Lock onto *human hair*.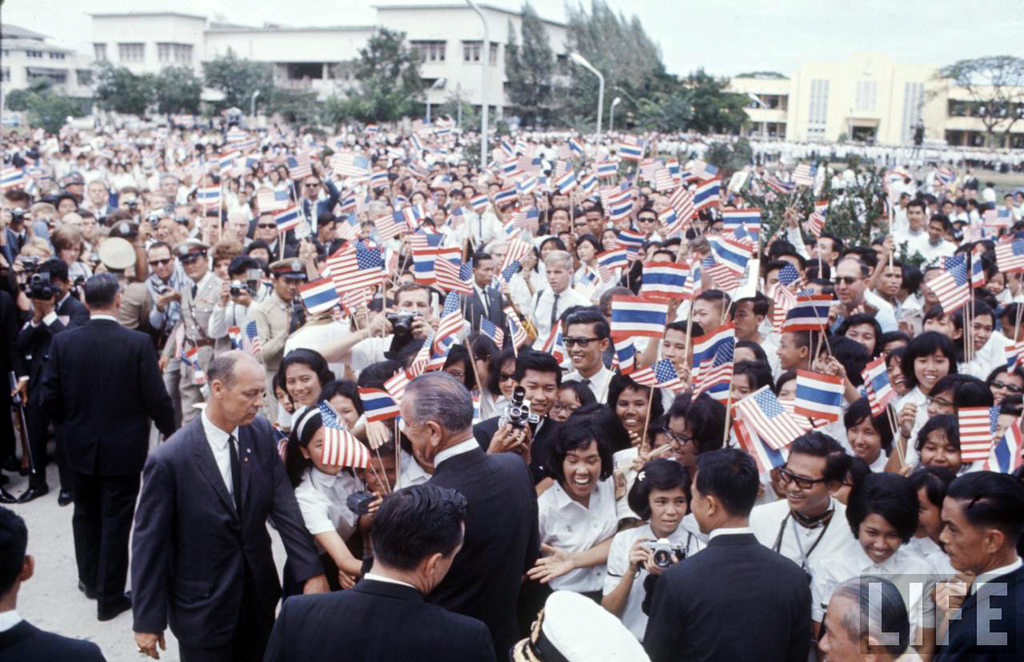
Locked: (x1=736, y1=338, x2=770, y2=369).
